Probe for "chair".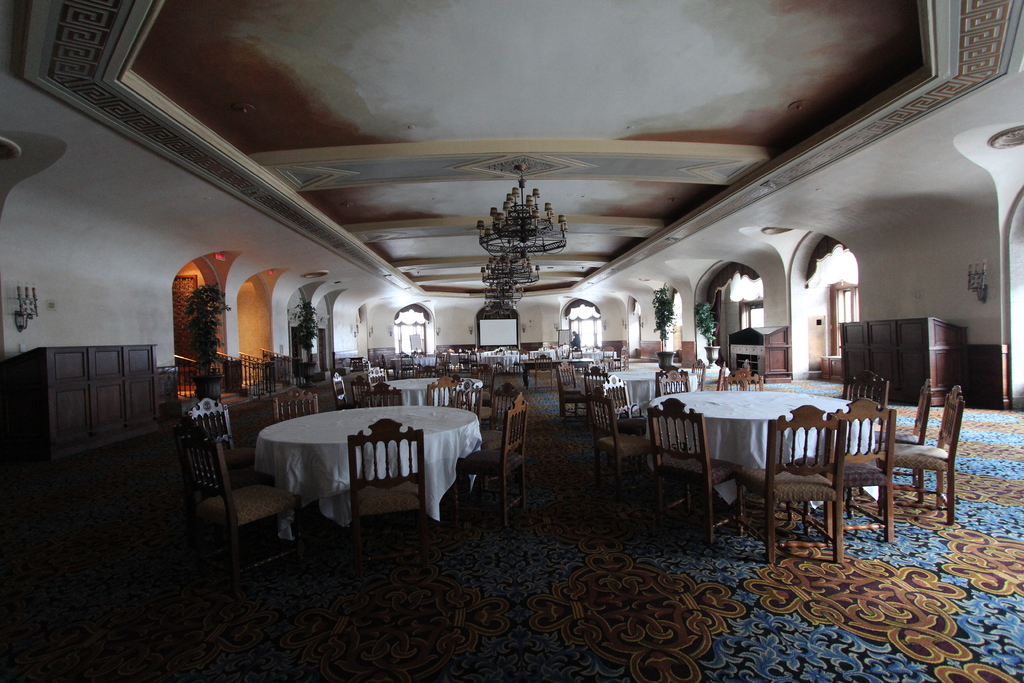
Probe result: <region>557, 359, 589, 423</region>.
